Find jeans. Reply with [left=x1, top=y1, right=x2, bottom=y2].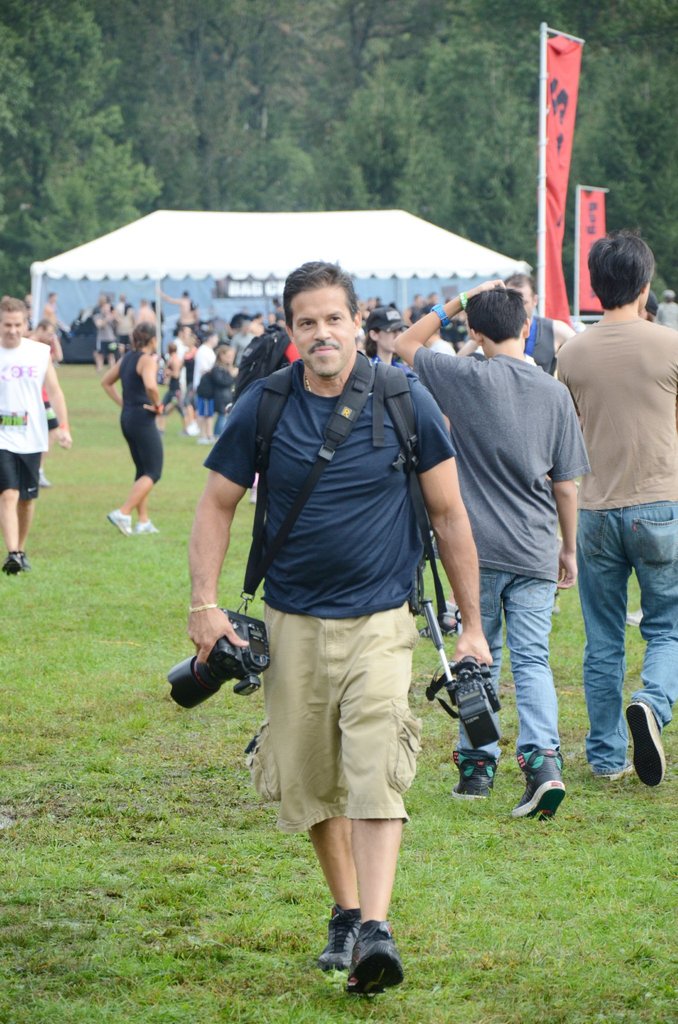
[left=583, top=495, right=664, bottom=782].
